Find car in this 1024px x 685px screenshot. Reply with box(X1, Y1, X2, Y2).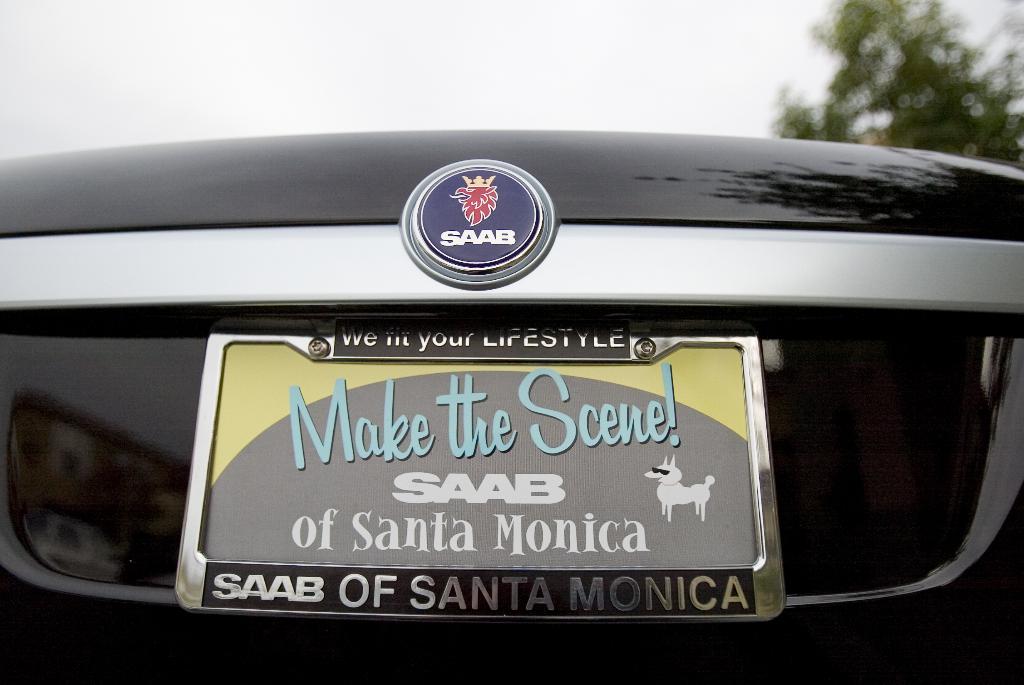
box(0, 129, 1023, 684).
